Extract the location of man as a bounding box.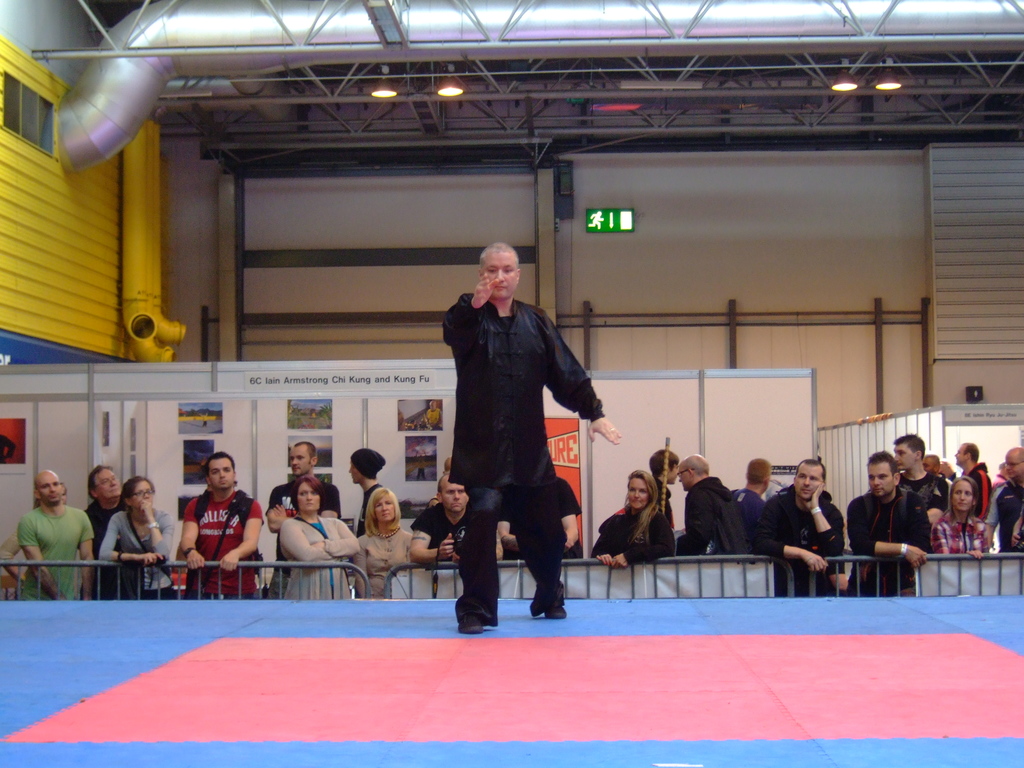
crop(10, 467, 97, 572).
